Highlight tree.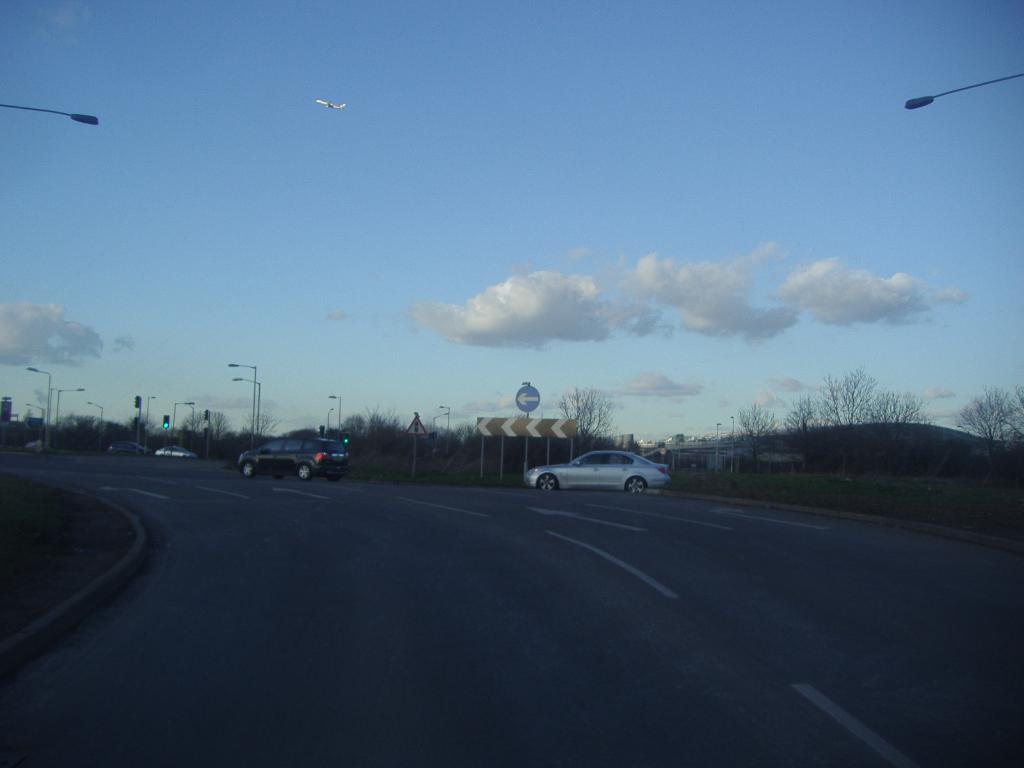
Highlighted region: 951 385 1020 472.
